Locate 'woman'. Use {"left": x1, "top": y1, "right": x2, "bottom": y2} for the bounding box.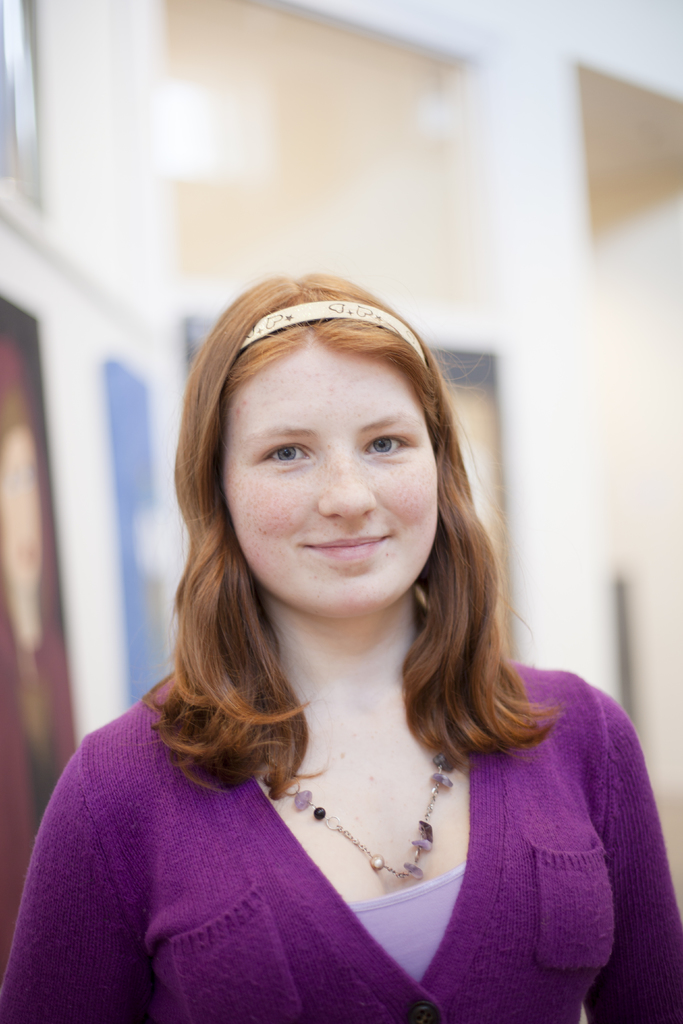
{"left": 0, "top": 276, "right": 682, "bottom": 1023}.
